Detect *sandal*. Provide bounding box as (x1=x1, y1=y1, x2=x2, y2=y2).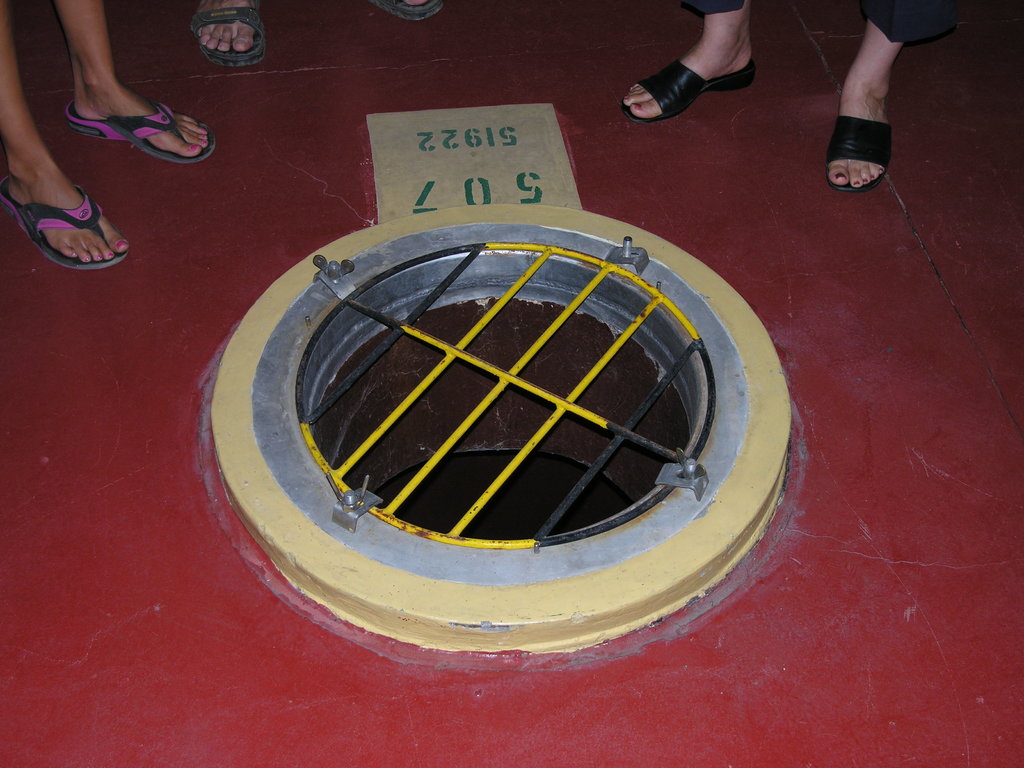
(x1=188, y1=0, x2=266, y2=63).
